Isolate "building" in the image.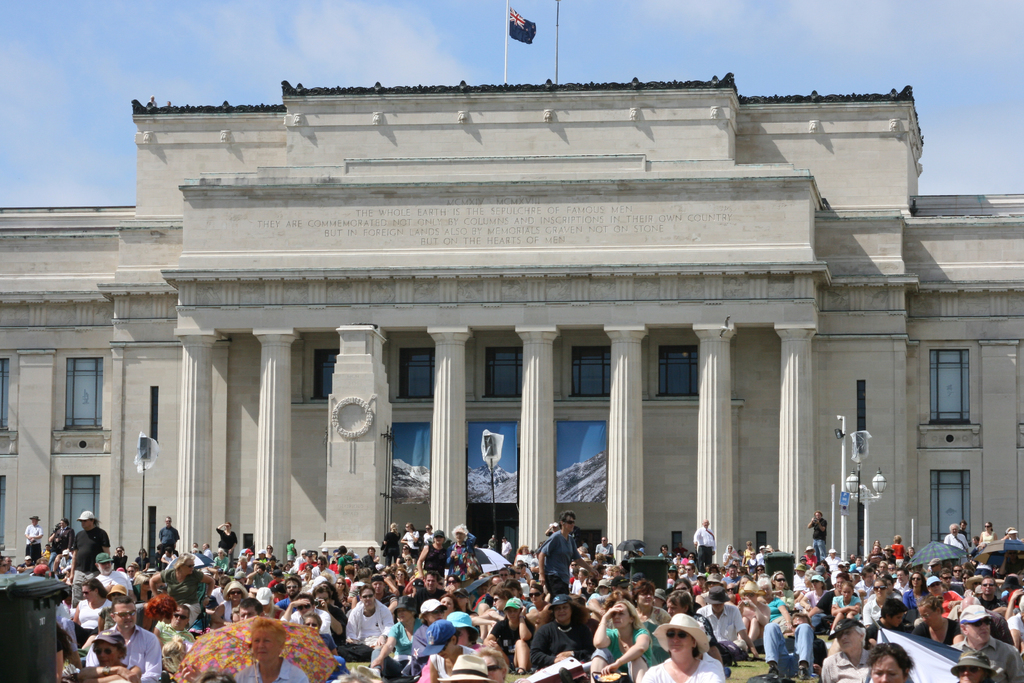
Isolated region: box(0, 1, 1023, 577).
